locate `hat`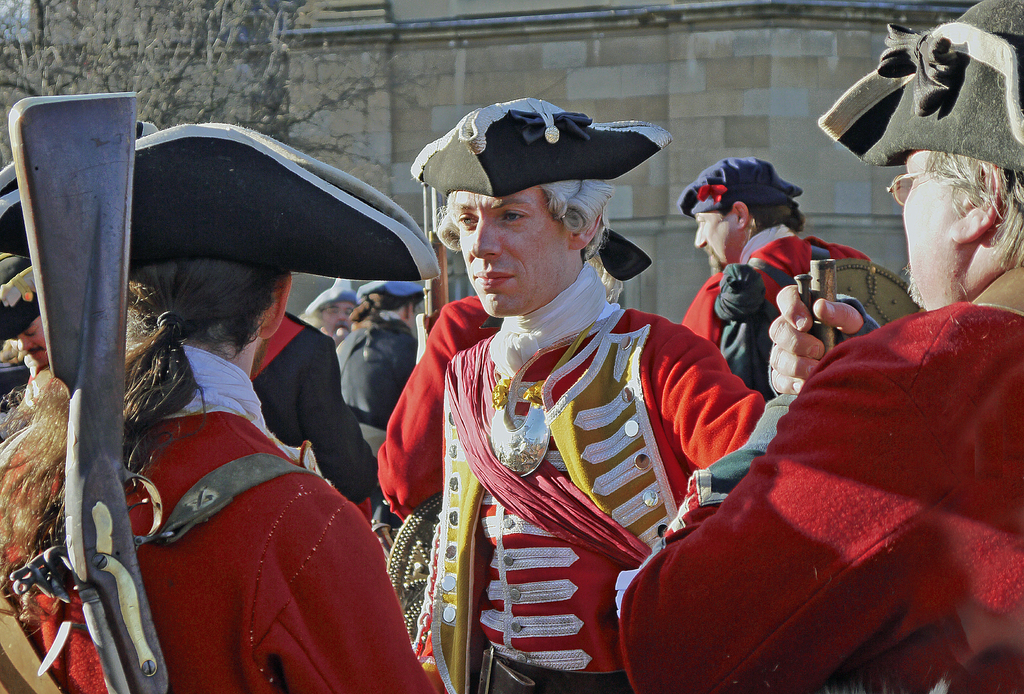
[left=815, top=0, right=1023, bottom=165]
